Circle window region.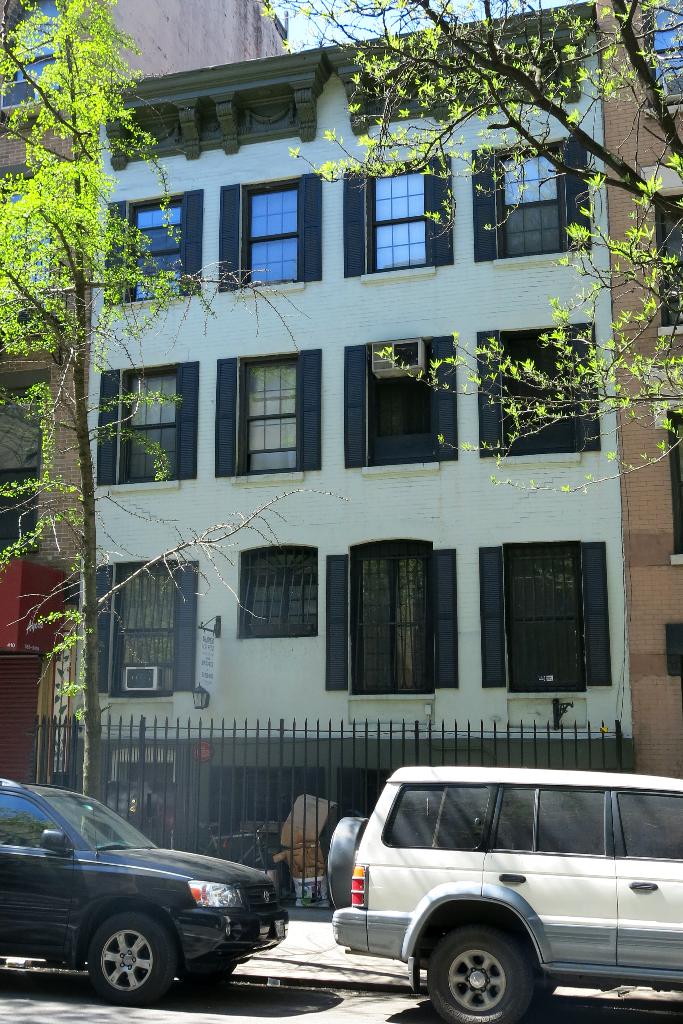
Region: [668, 625, 679, 672].
